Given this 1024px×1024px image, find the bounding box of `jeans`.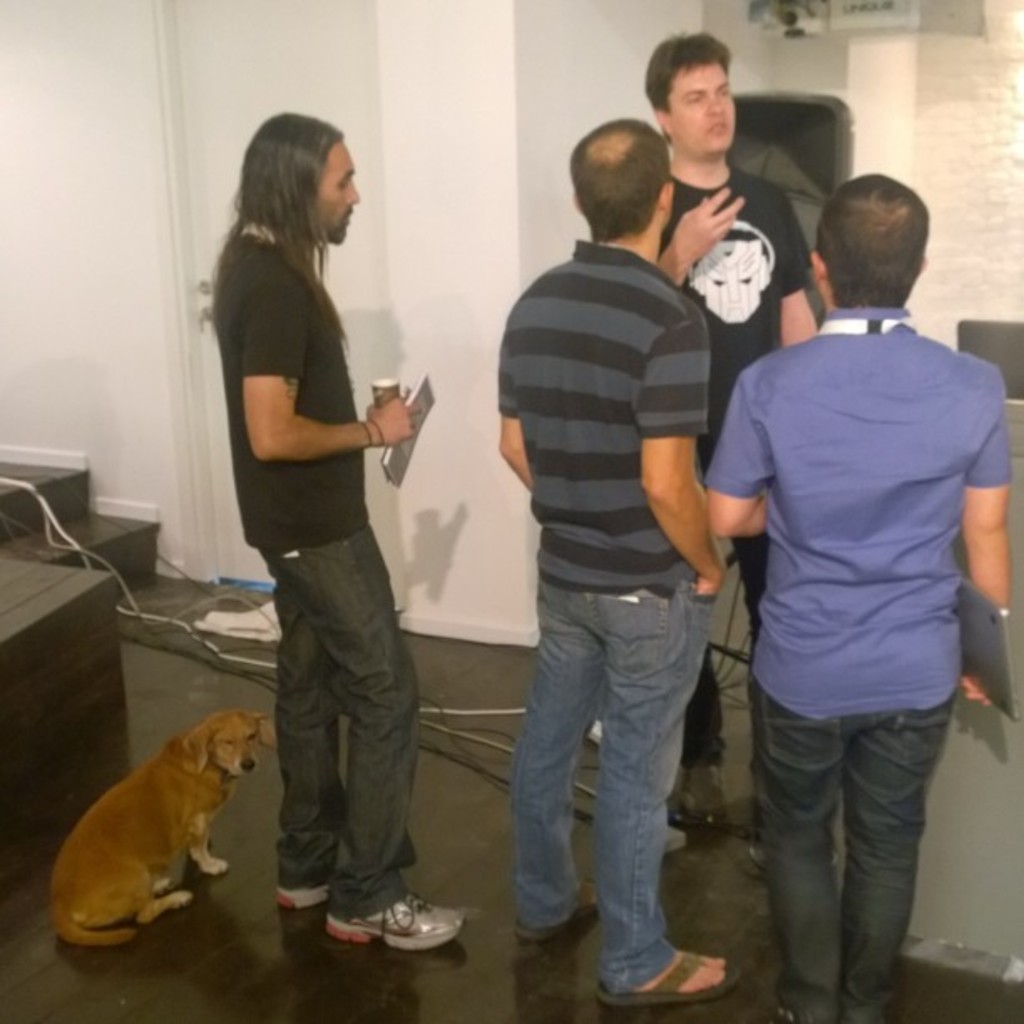
region(244, 545, 420, 922).
